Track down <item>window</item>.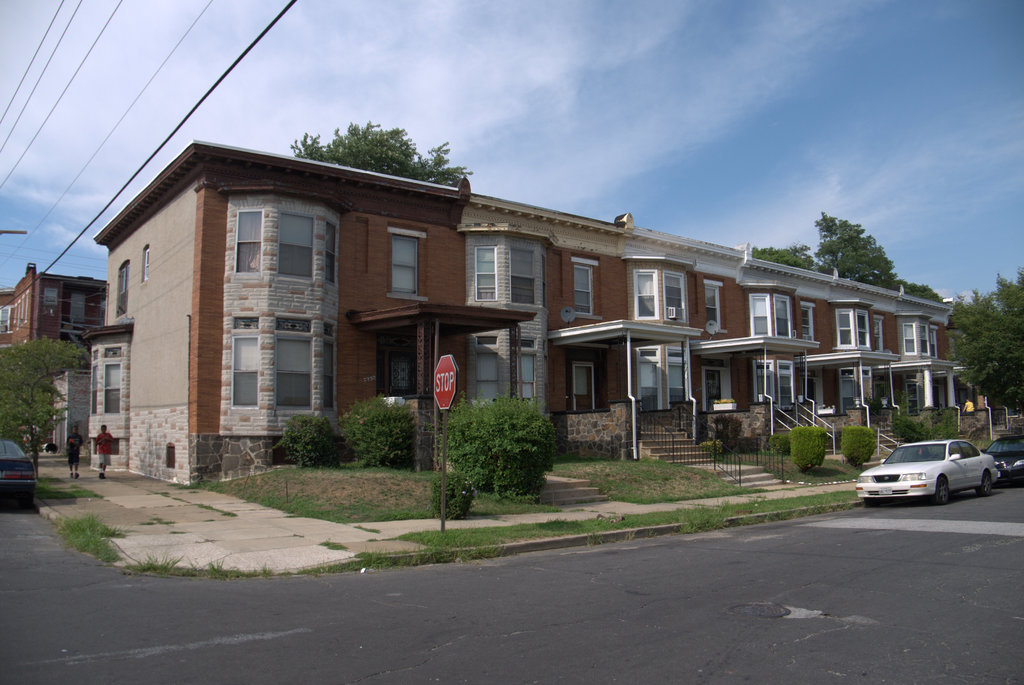
Tracked to bbox=[903, 324, 916, 357].
